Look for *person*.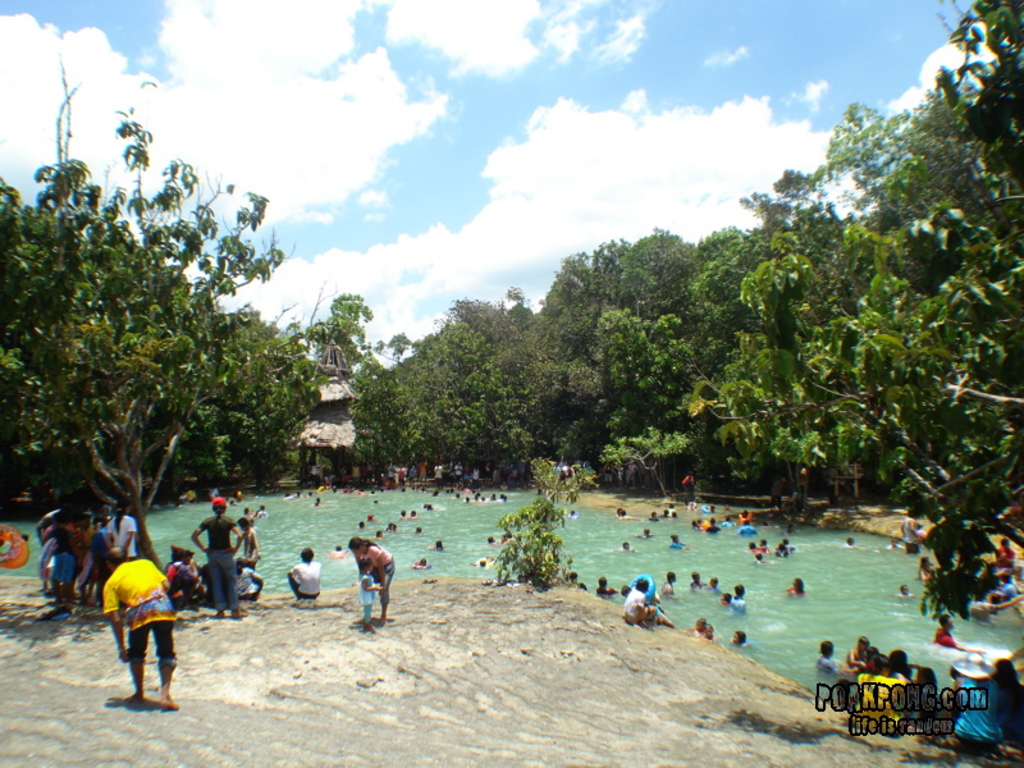
Found: detection(621, 575, 654, 625).
